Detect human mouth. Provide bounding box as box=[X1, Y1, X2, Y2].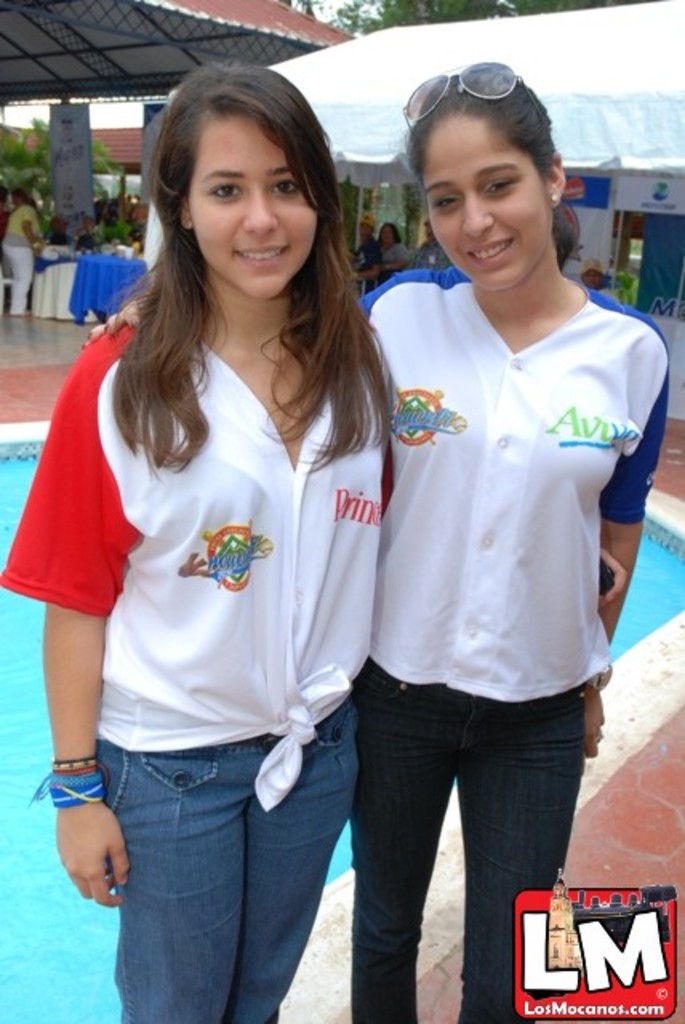
box=[467, 238, 512, 269].
